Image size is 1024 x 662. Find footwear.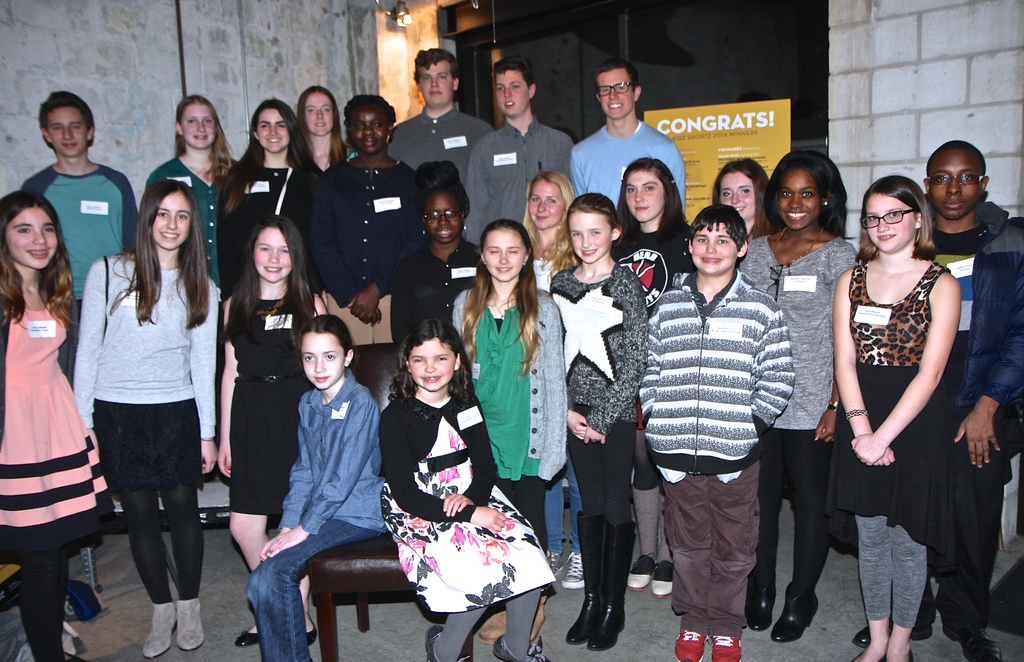
x1=427, y1=625, x2=445, y2=661.
